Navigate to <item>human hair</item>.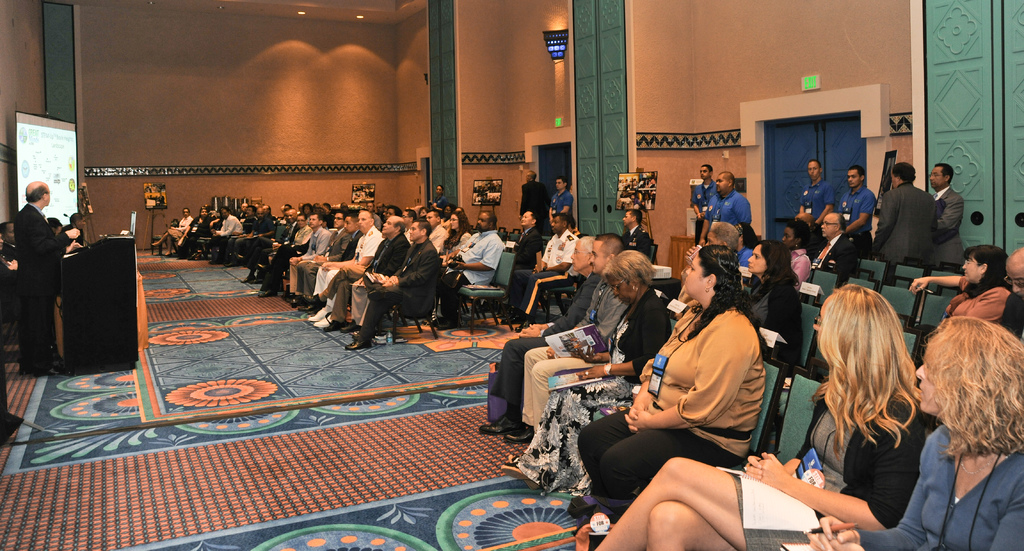
Navigation target: box=[706, 220, 735, 249].
